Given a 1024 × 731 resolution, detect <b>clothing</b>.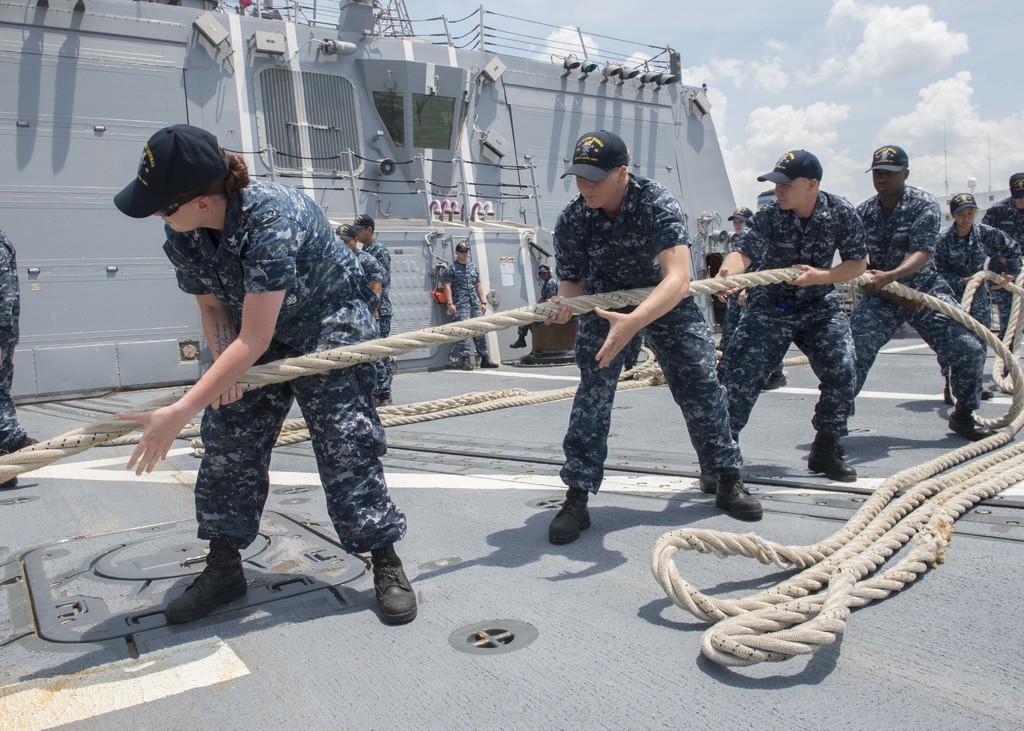
rect(357, 252, 386, 396).
